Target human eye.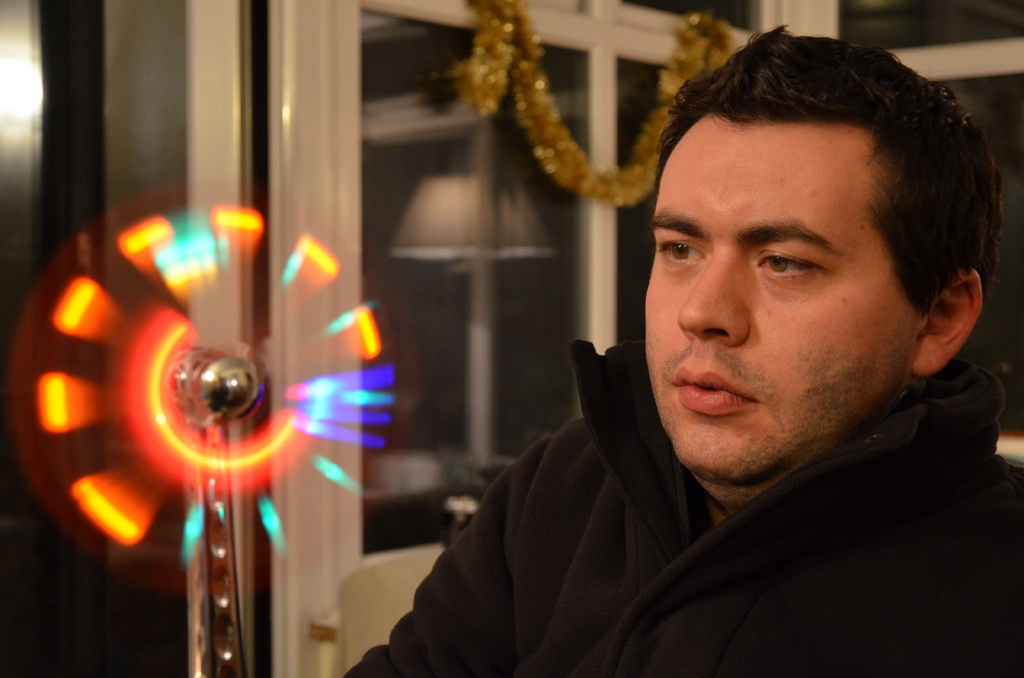
Target region: 655:227:719:270.
